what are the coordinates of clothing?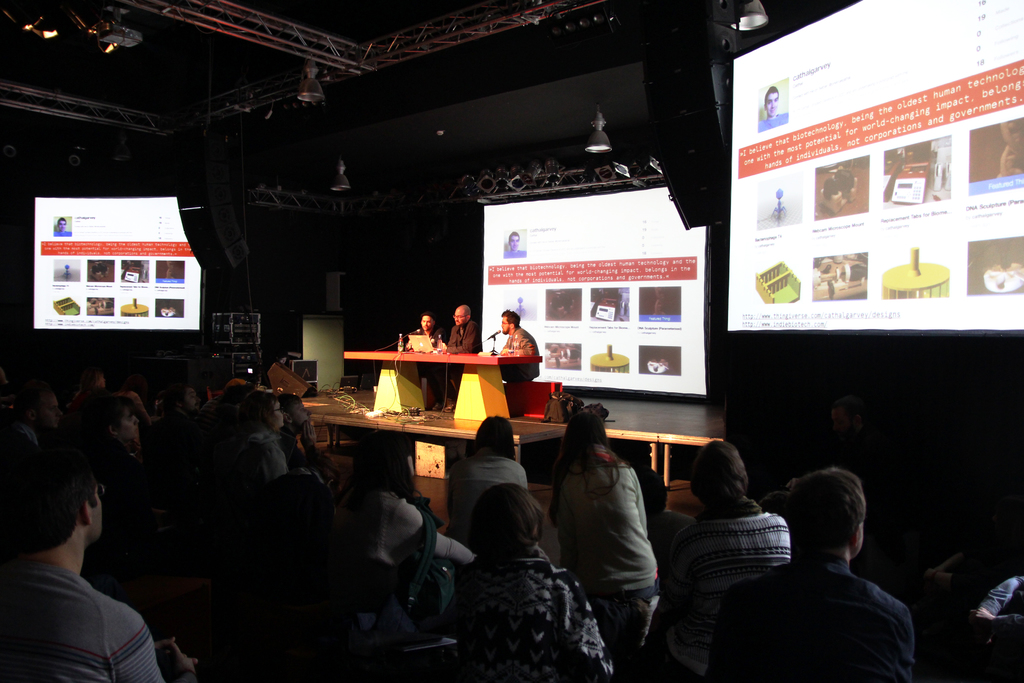
box=[447, 322, 479, 356].
